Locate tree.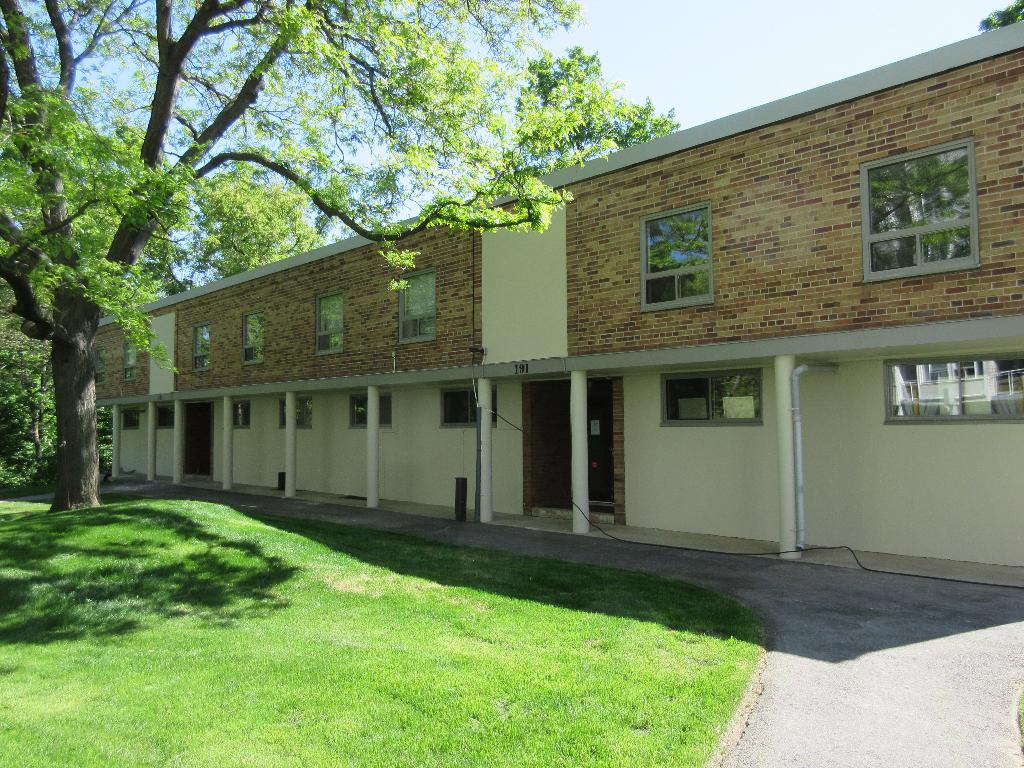
Bounding box: (x1=163, y1=168, x2=344, y2=277).
